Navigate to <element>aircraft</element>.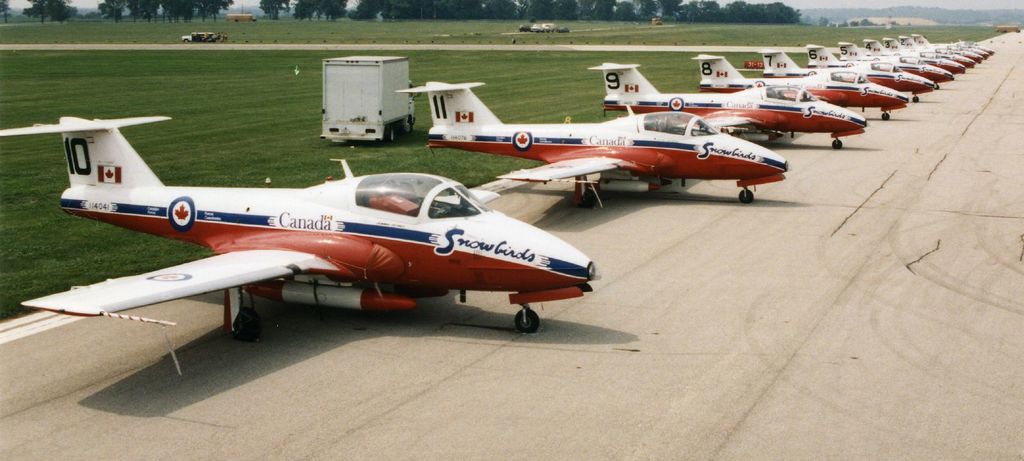
Navigation target: (807, 49, 940, 99).
